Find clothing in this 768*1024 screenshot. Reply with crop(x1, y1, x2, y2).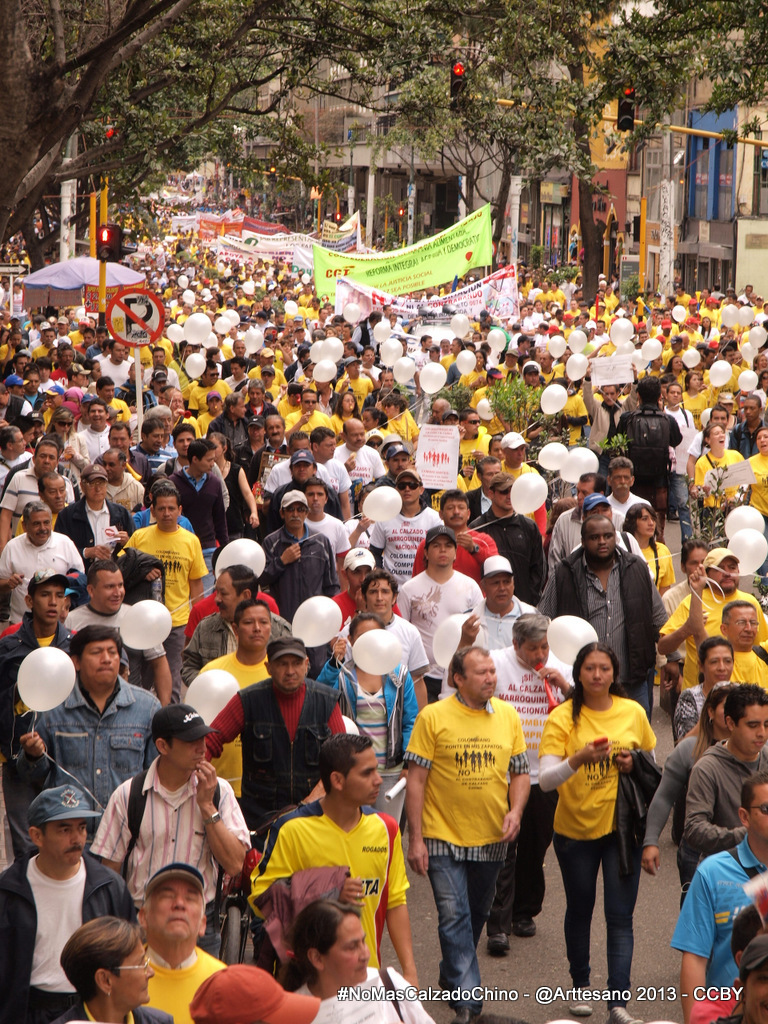
crop(541, 541, 686, 764).
